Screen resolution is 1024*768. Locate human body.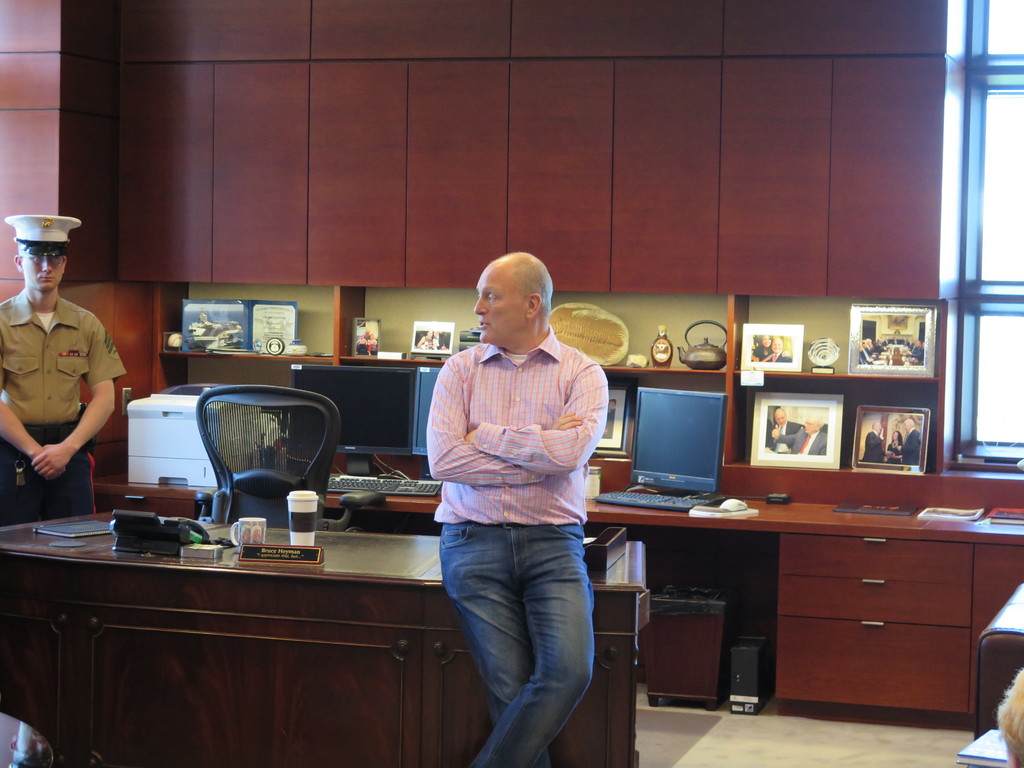
(901,417,922,467).
